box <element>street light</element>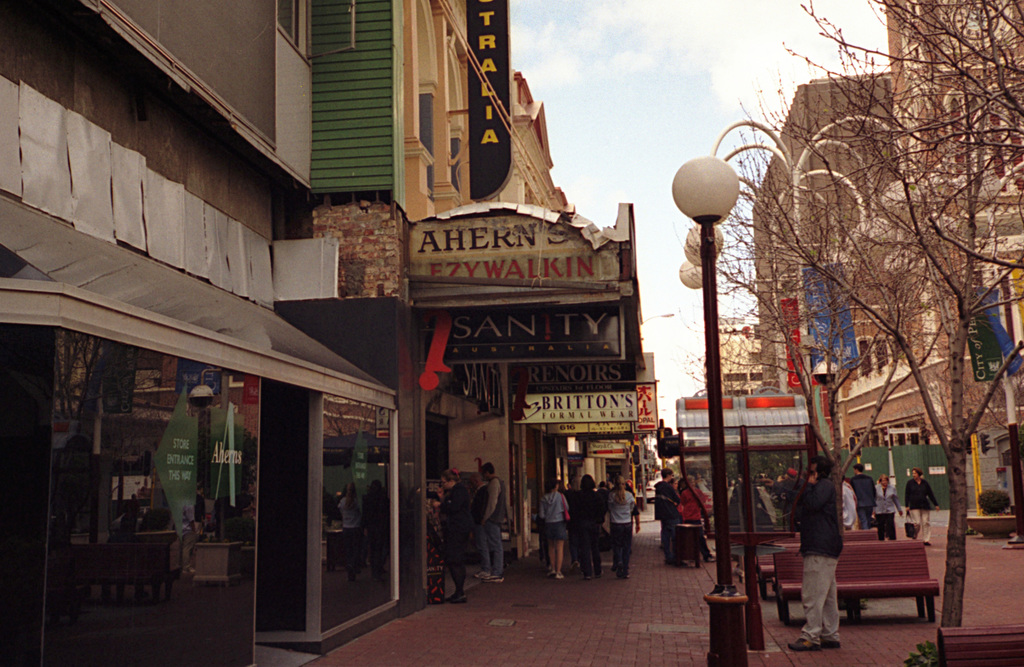
(left=671, top=109, right=937, bottom=398)
